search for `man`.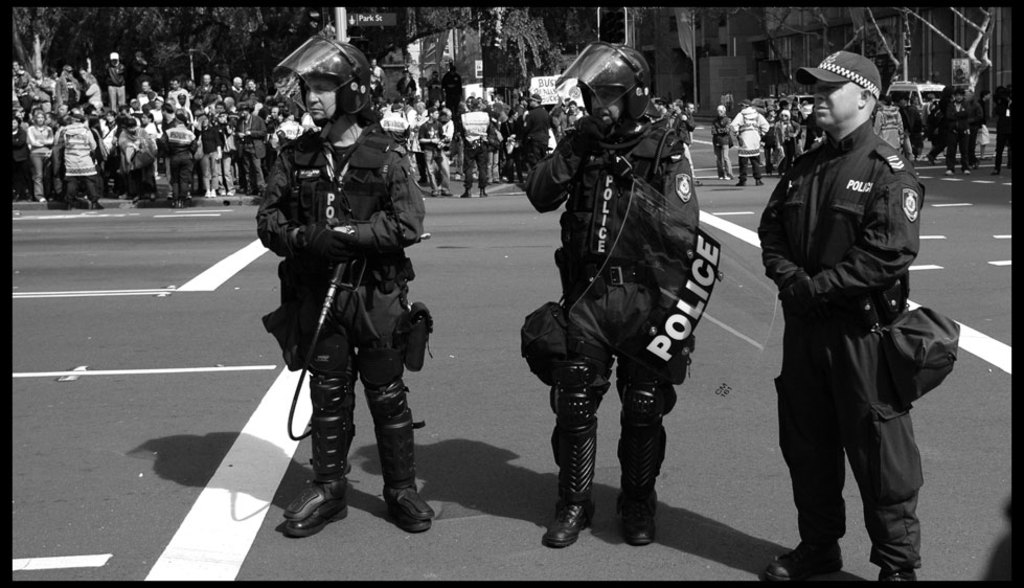
Found at 756:63:943:587.
